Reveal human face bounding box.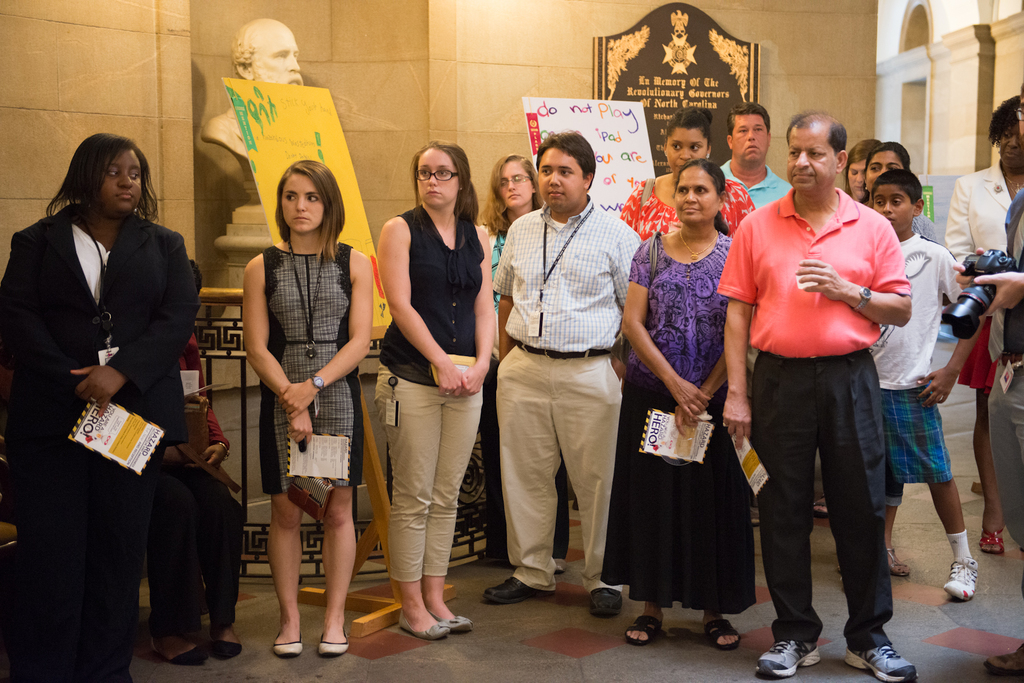
Revealed: (left=665, top=128, right=708, bottom=174).
